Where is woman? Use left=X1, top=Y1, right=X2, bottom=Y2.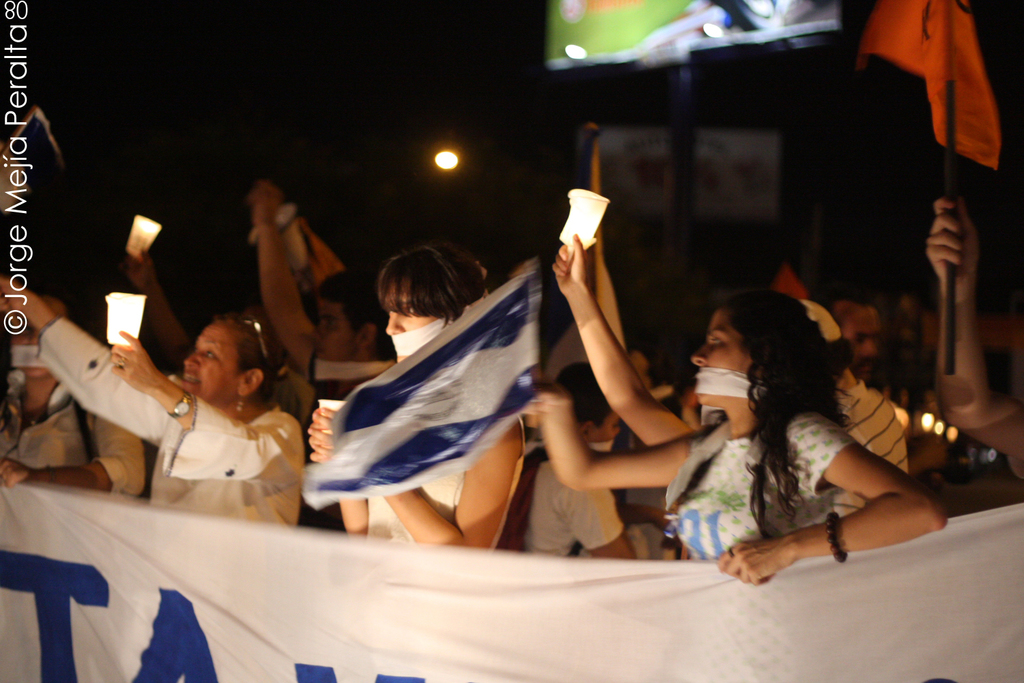
left=522, top=287, right=945, bottom=682.
